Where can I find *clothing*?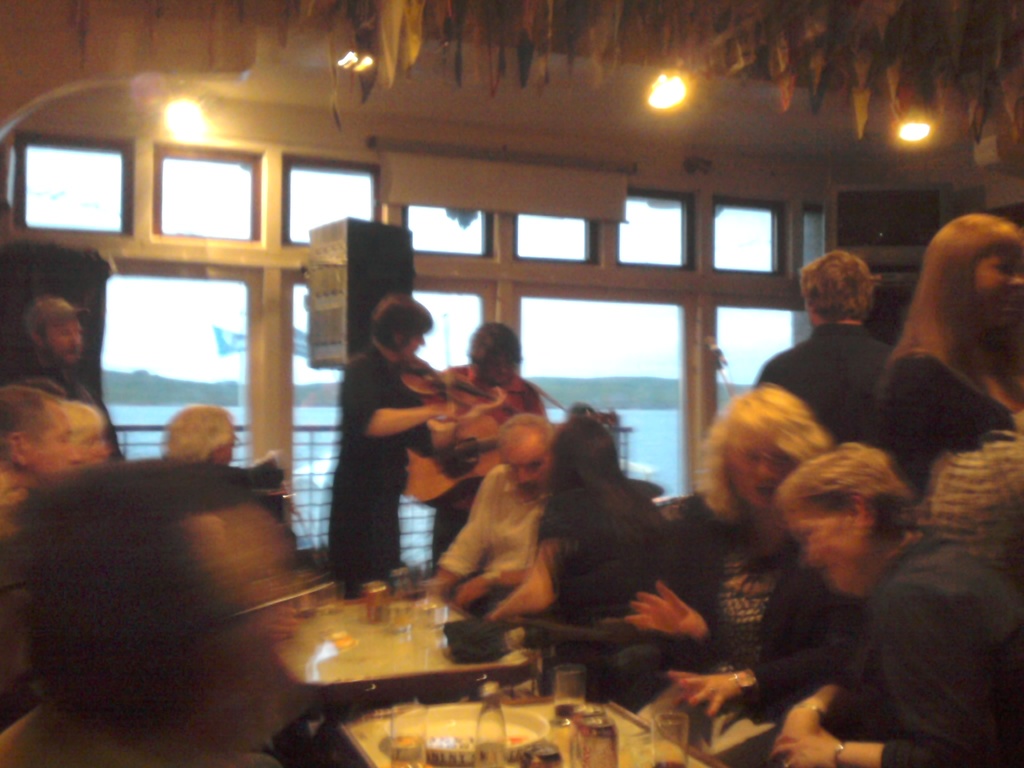
You can find it at [left=328, top=344, right=428, bottom=593].
